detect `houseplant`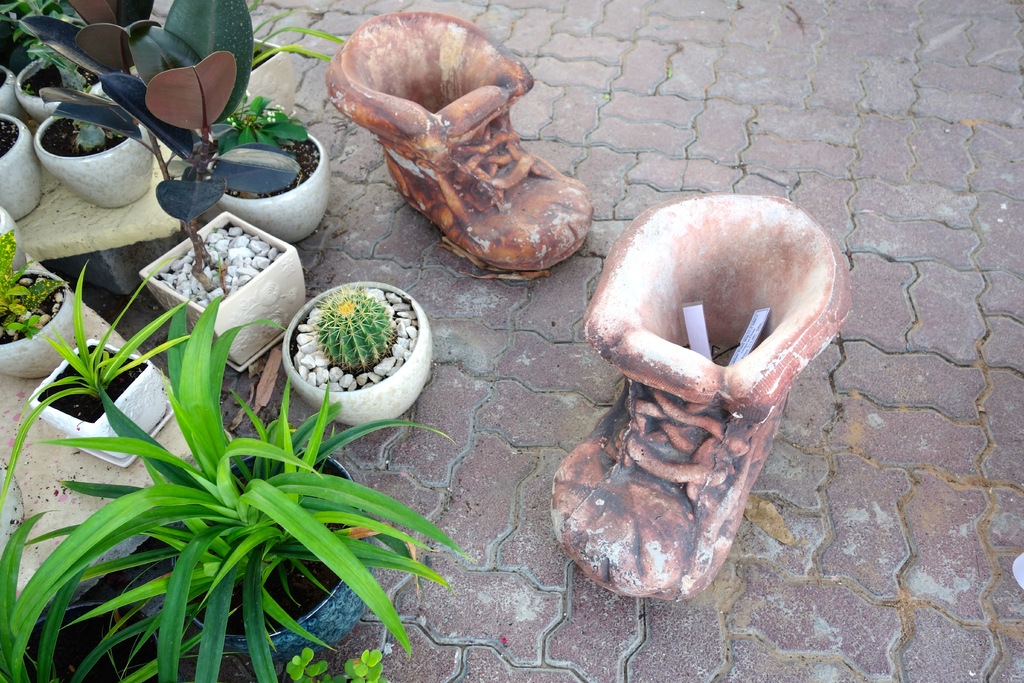
bbox(0, 288, 469, 682)
